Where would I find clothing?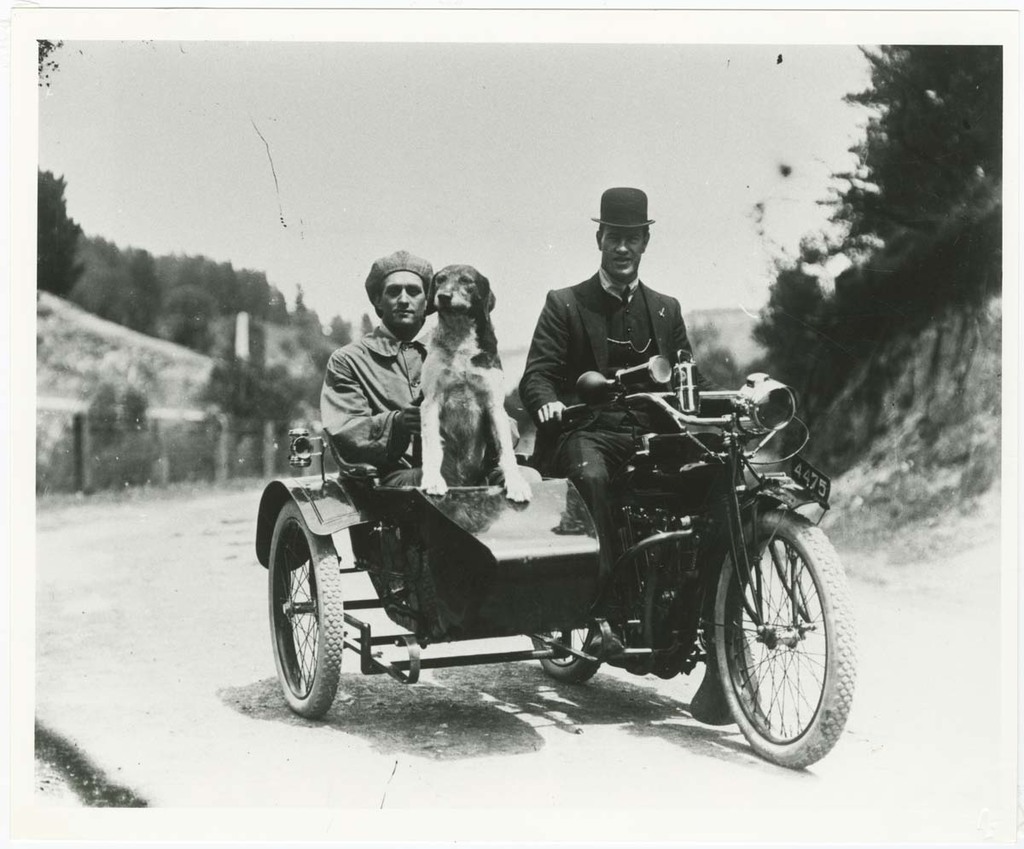
At box(314, 315, 435, 564).
